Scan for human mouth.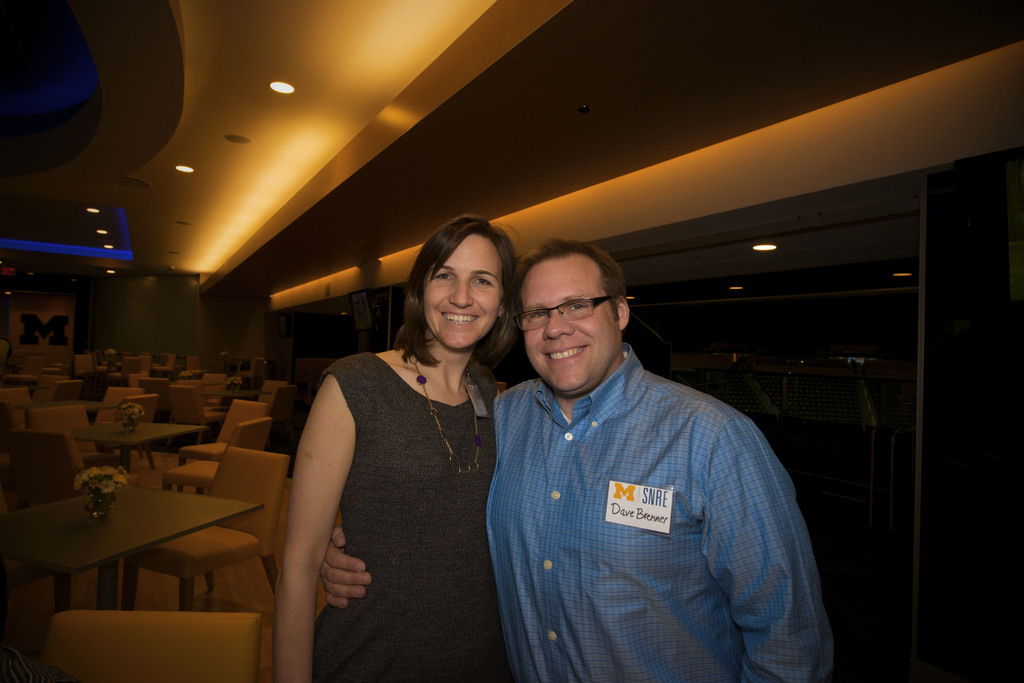
Scan result: <bbox>442, 310, 477, 326</bbox>.
